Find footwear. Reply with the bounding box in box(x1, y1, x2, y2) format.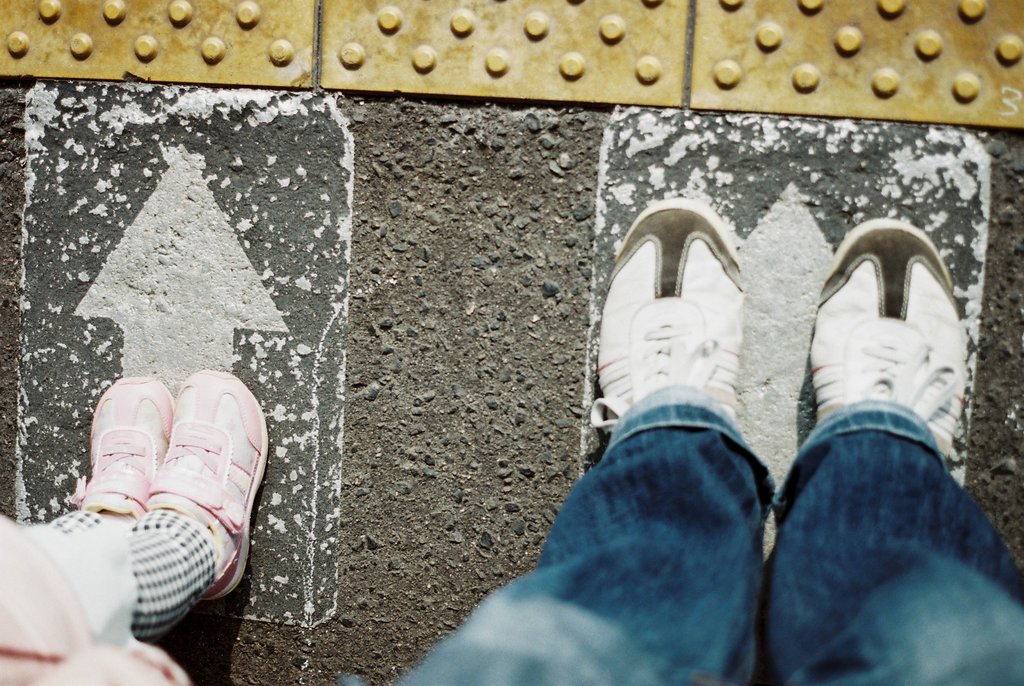
box(70, 372, 181, 532).
